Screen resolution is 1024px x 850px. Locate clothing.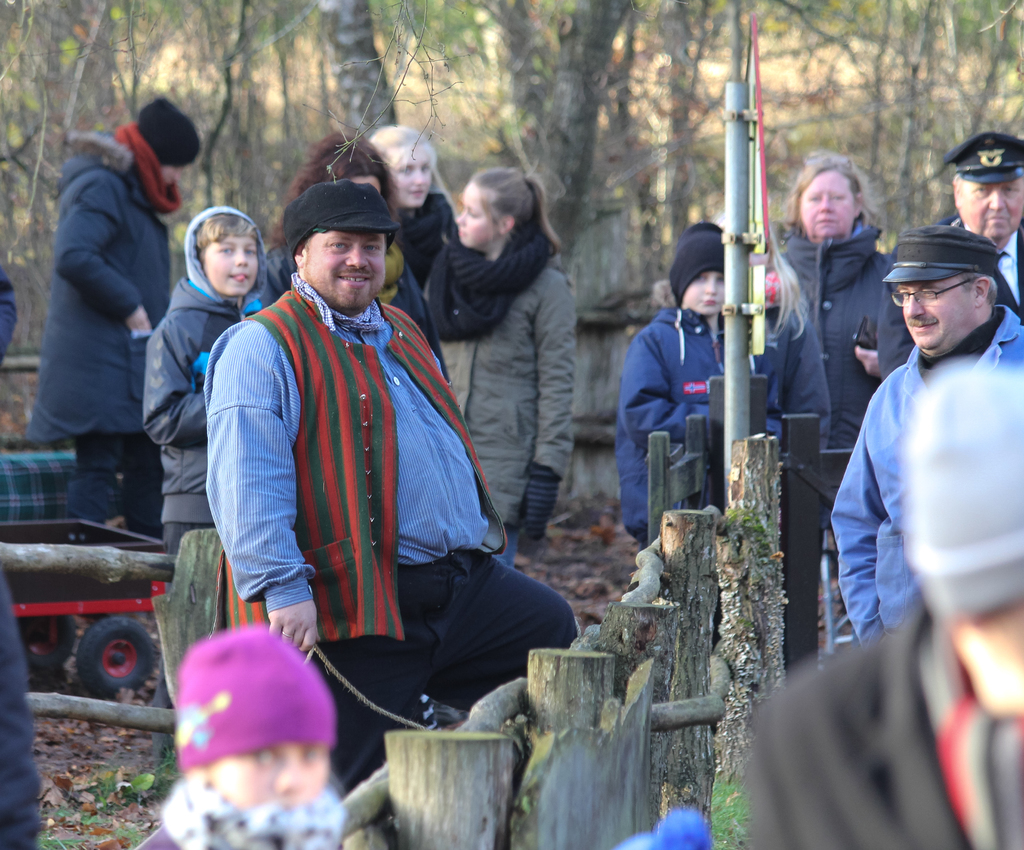
{"x1": 426, "y1": 229, "x2": 575, "y2": 565}.
